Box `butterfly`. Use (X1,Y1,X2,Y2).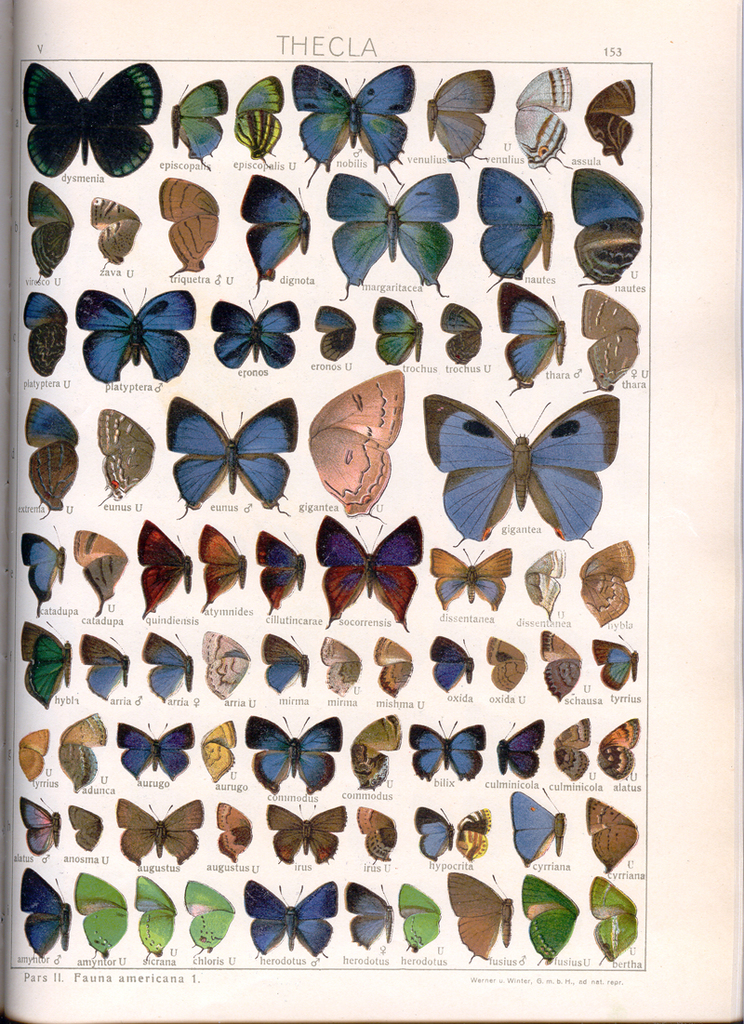
(444,869,516,963).
